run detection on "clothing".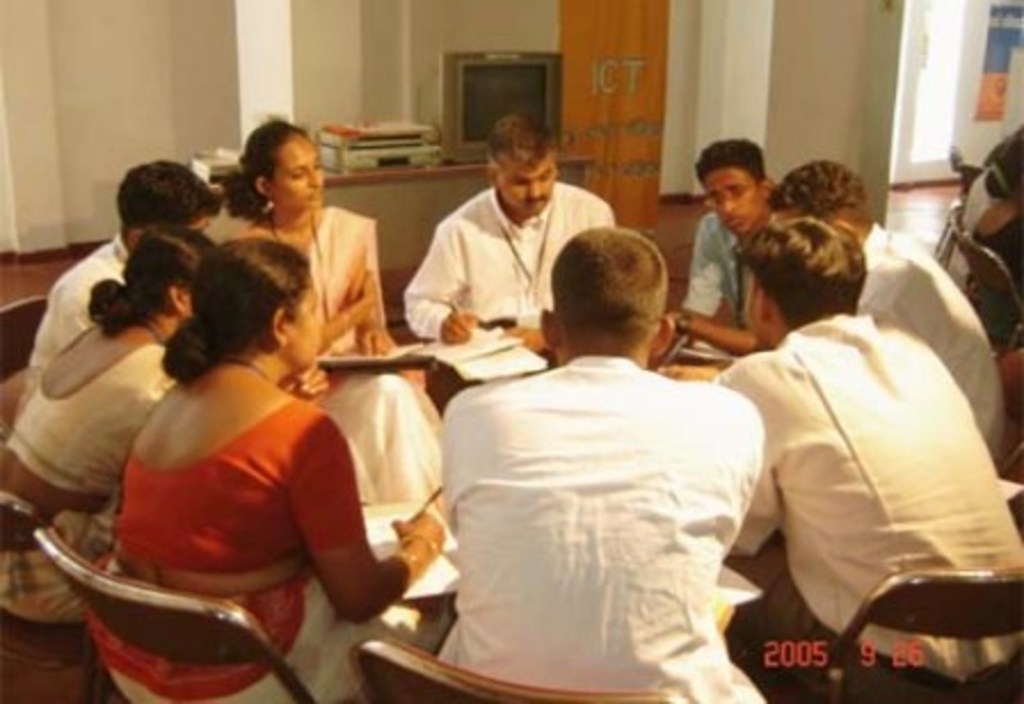
Result: 857,224,999,457.
